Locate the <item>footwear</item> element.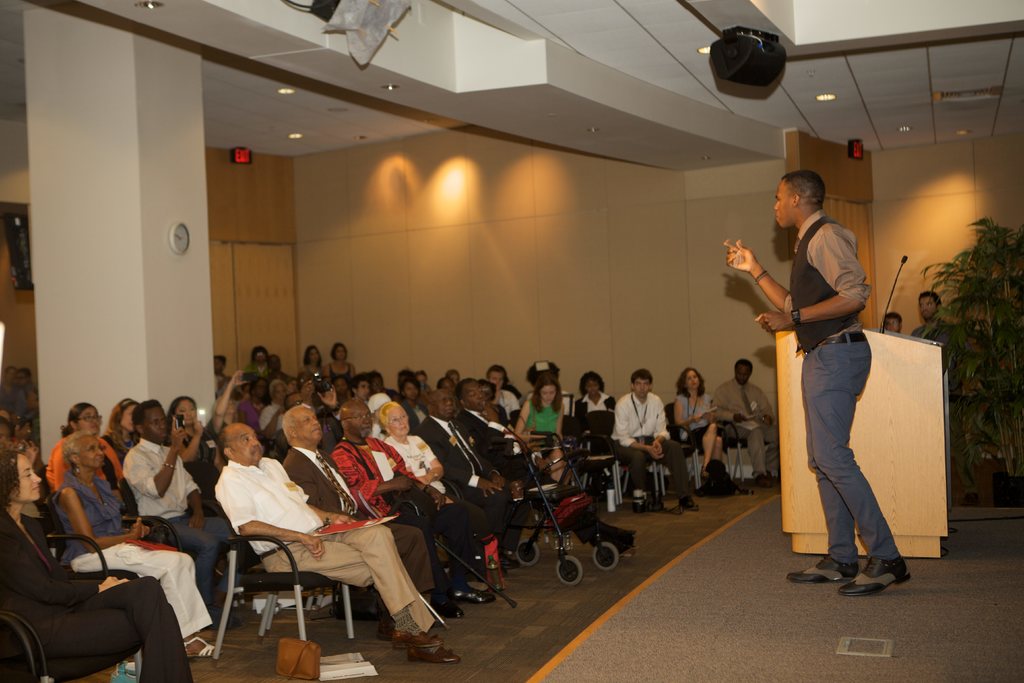
Element bbox: (x1=587, y1=524, x2=632, y2=557).
